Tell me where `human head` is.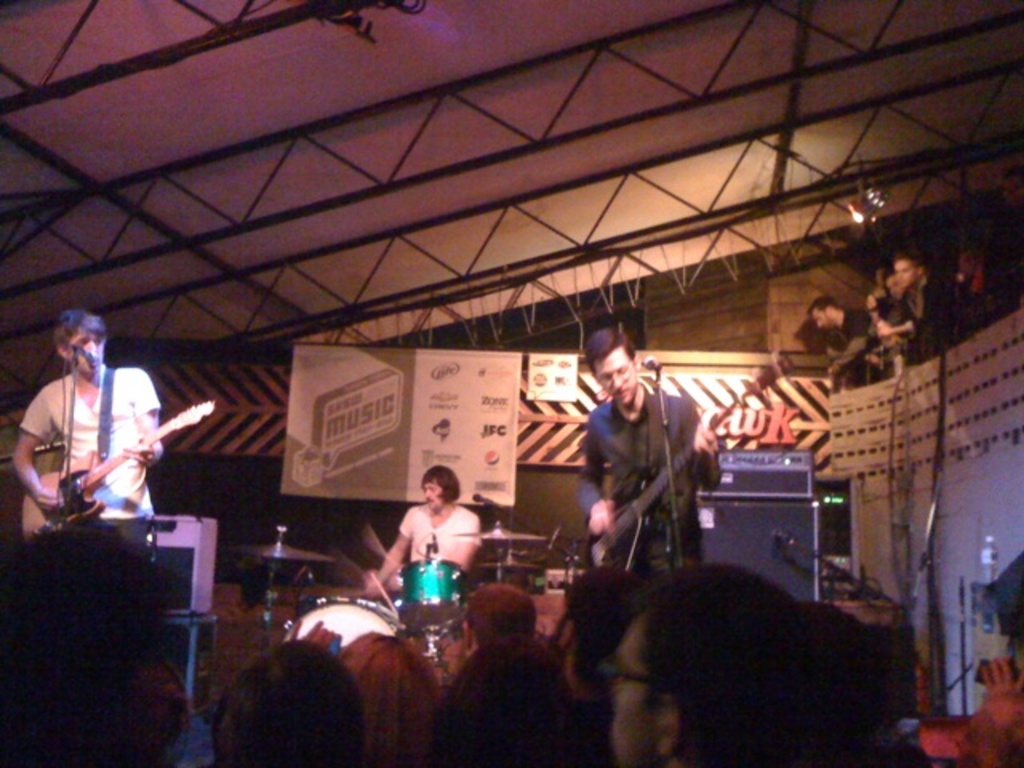
`human head` is at Rect(586, 330, 654, 414).
